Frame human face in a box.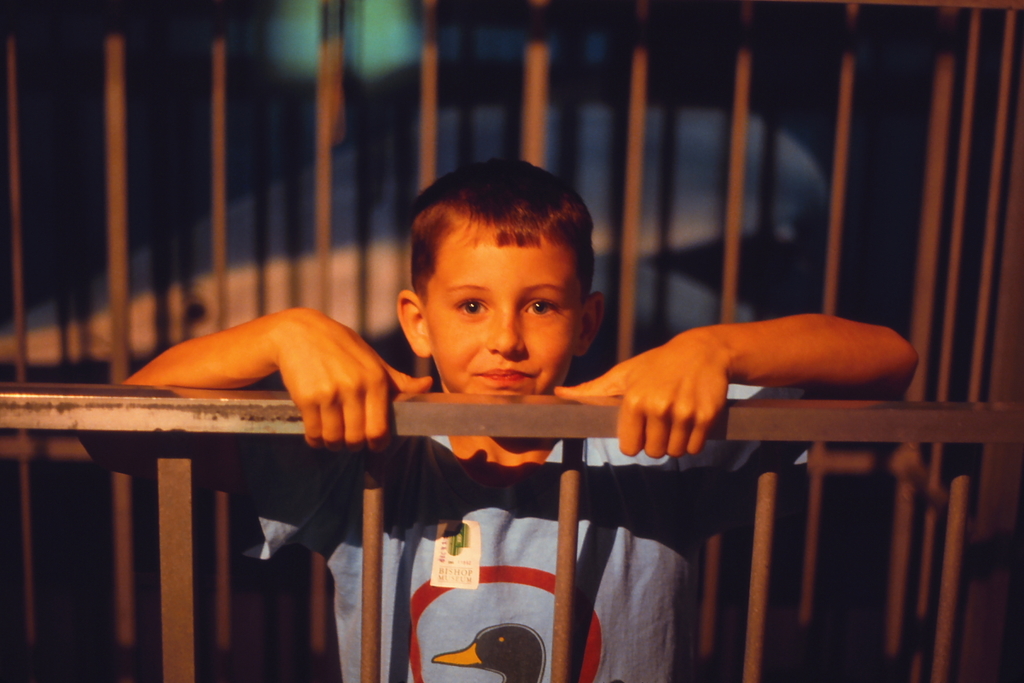
[416, 242, 588, 397].
